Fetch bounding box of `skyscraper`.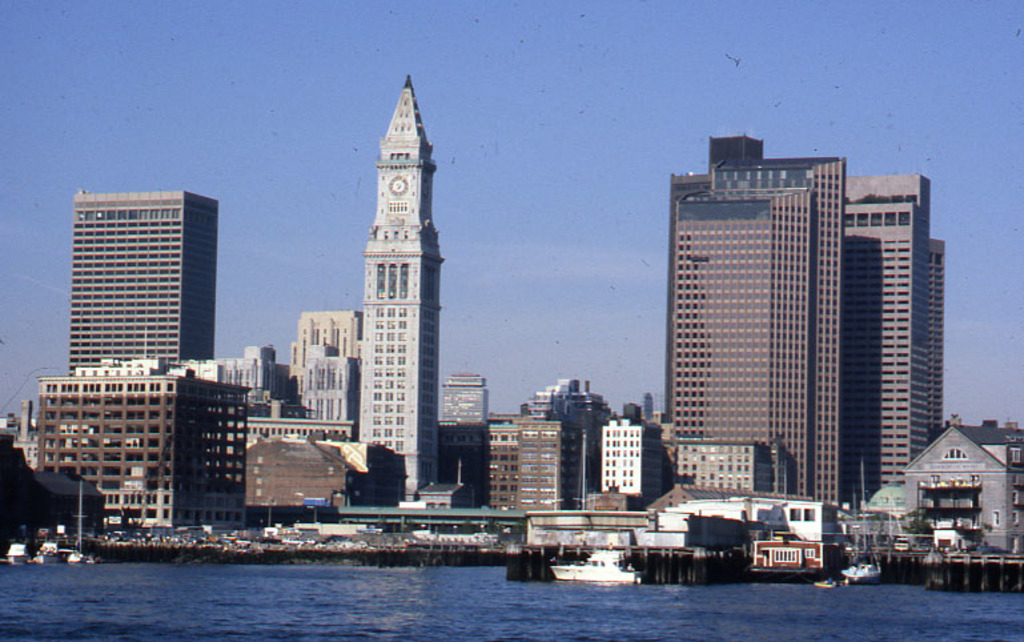
Bbox: bbox=[525, 370, 634, 511].
